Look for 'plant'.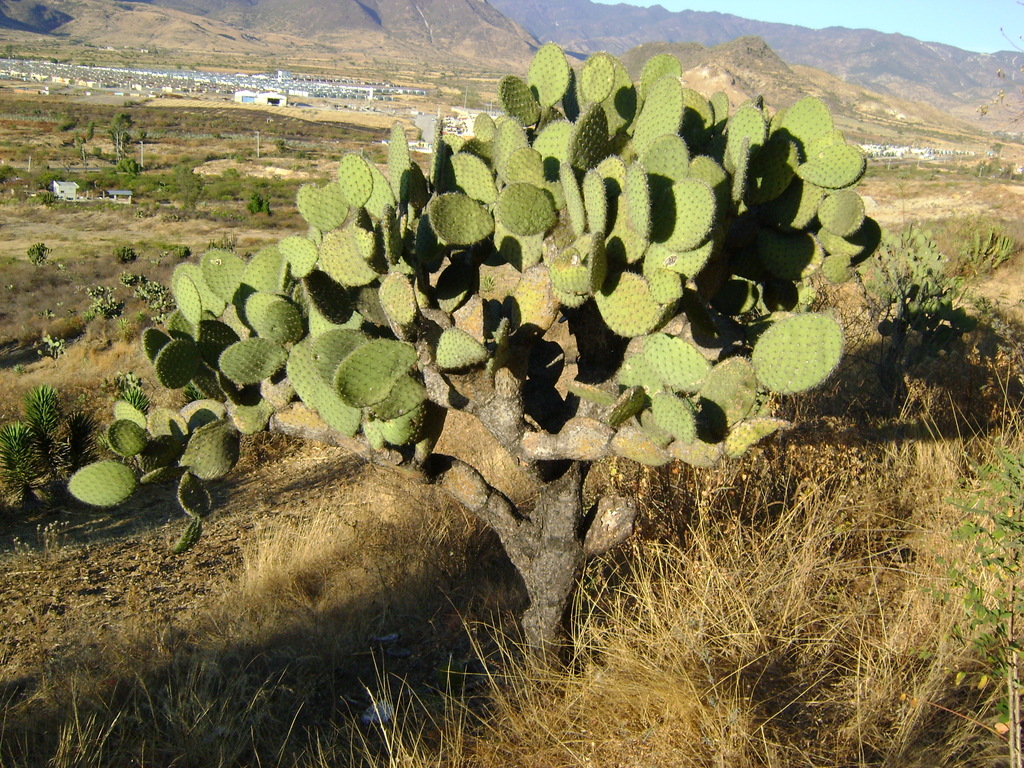
Found: locate(108, 248, 141, 268).
